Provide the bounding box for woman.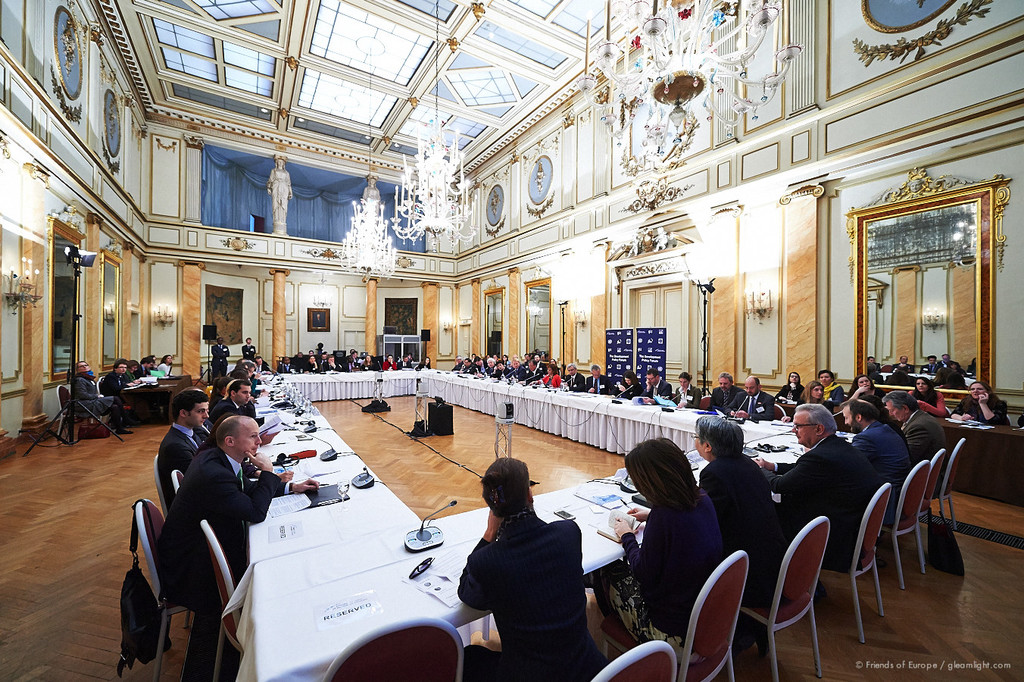
[689, 414, 792, 649].
